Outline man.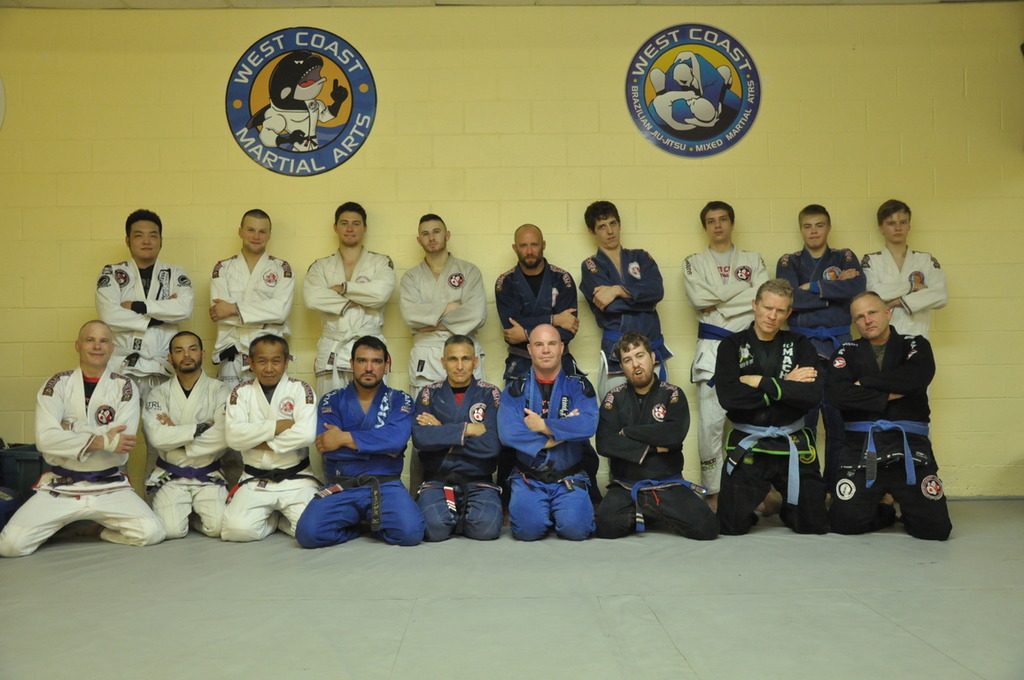
Outline: <region>0, 313, 167, 568</region>.
